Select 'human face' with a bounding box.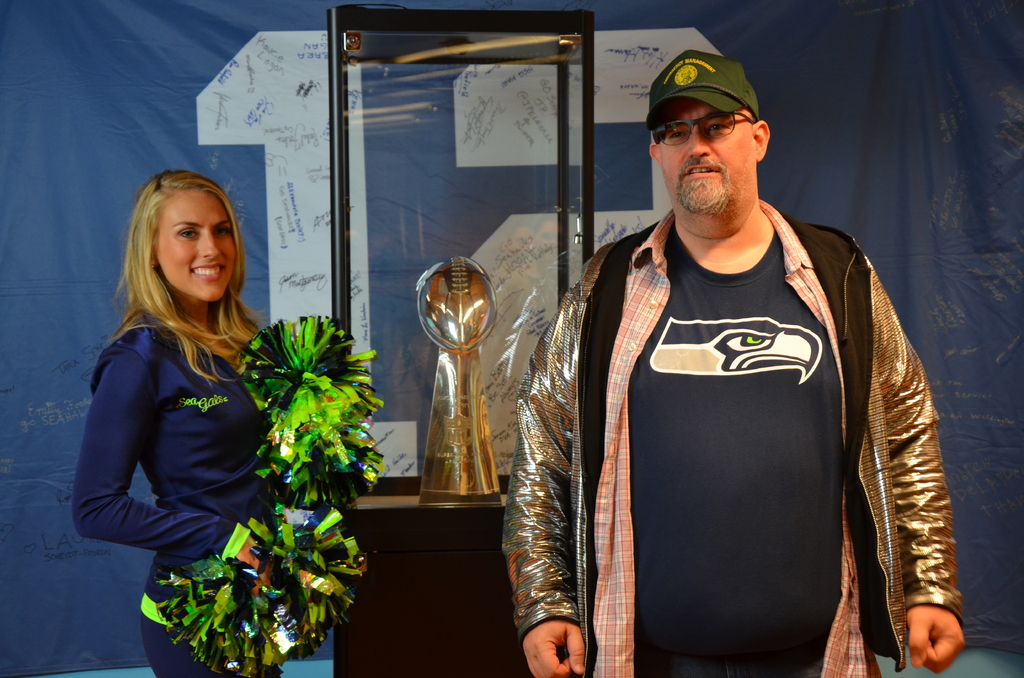
BBox(154, 187, 237, 306).
